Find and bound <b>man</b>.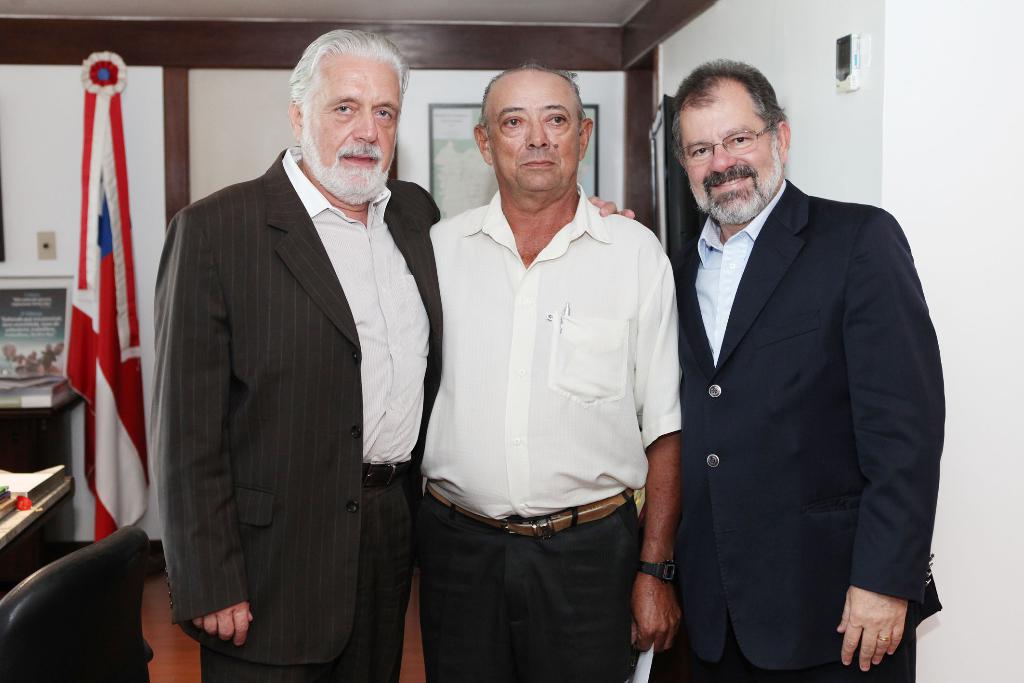
Bound: x1=641 y1=41 x2=944 y2=682.
